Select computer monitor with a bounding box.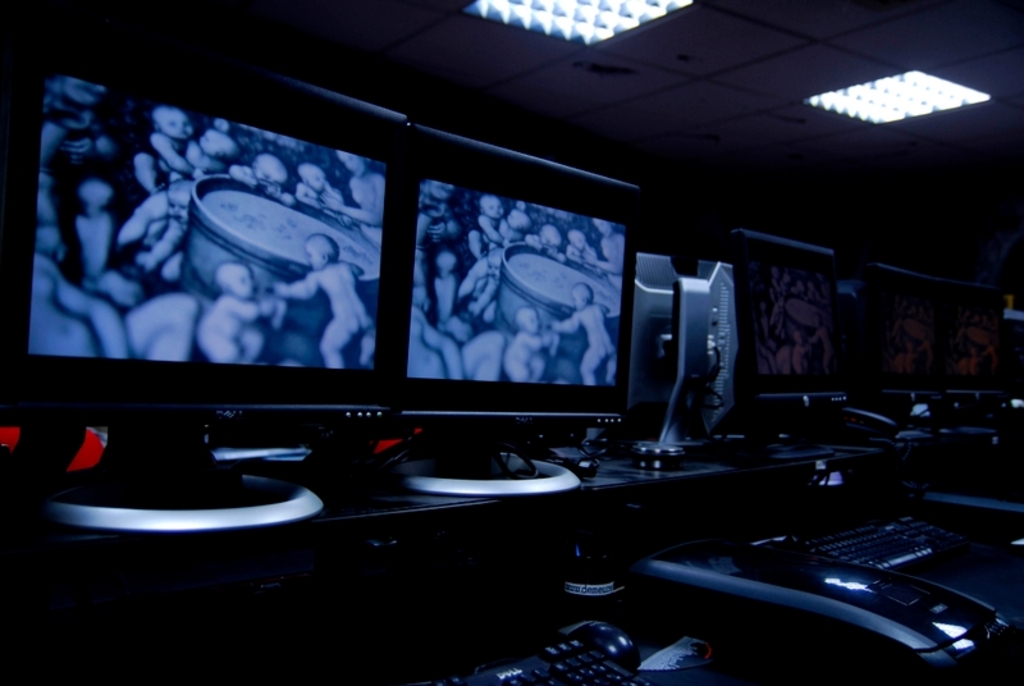
<region>0, 26, 408, 531</region>.
